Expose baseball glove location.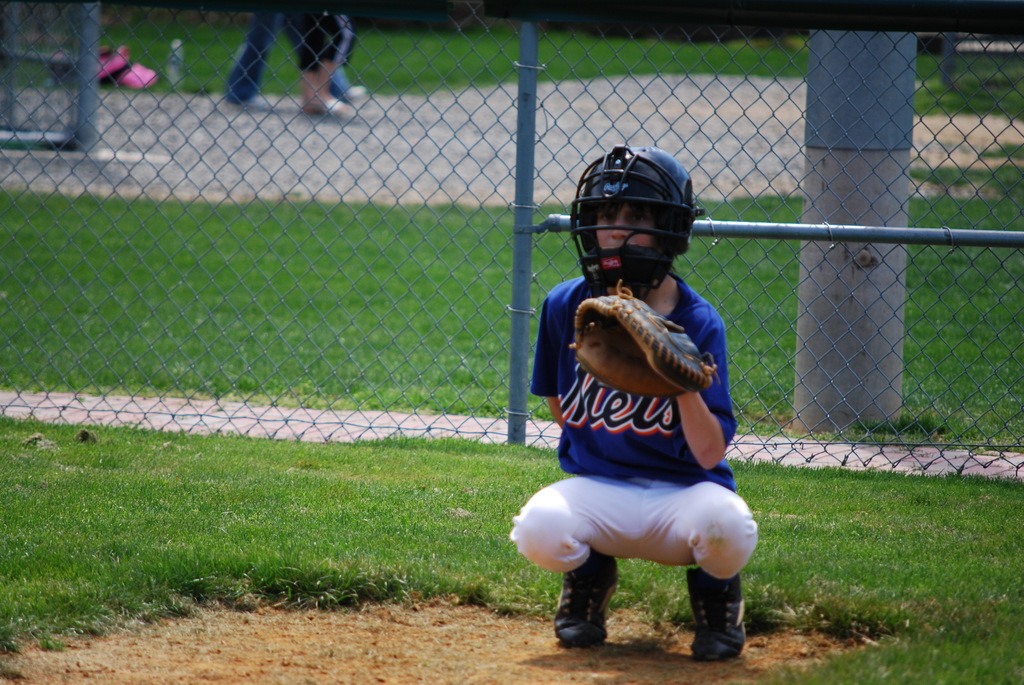
Exposed at BBox(564, 276, 719, 402).
